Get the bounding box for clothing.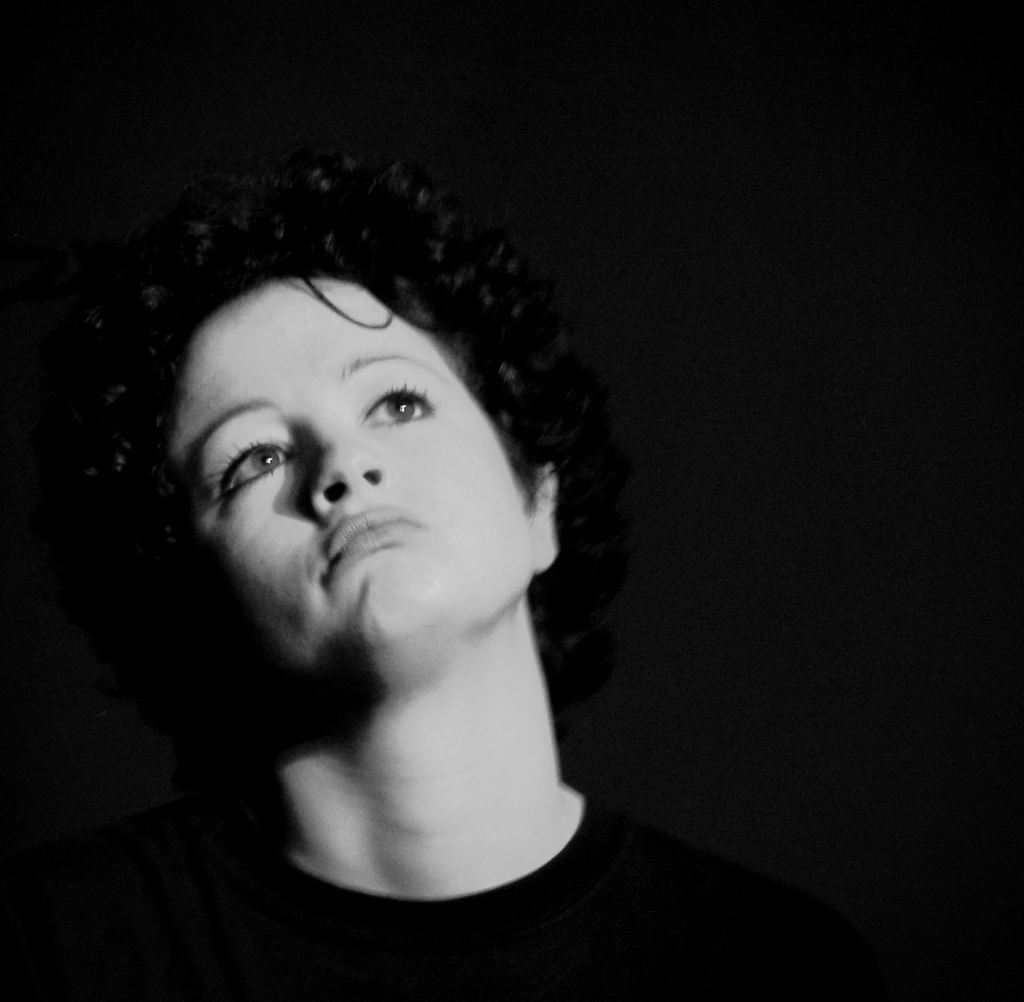
detection(222, 832, 722, 1001).
